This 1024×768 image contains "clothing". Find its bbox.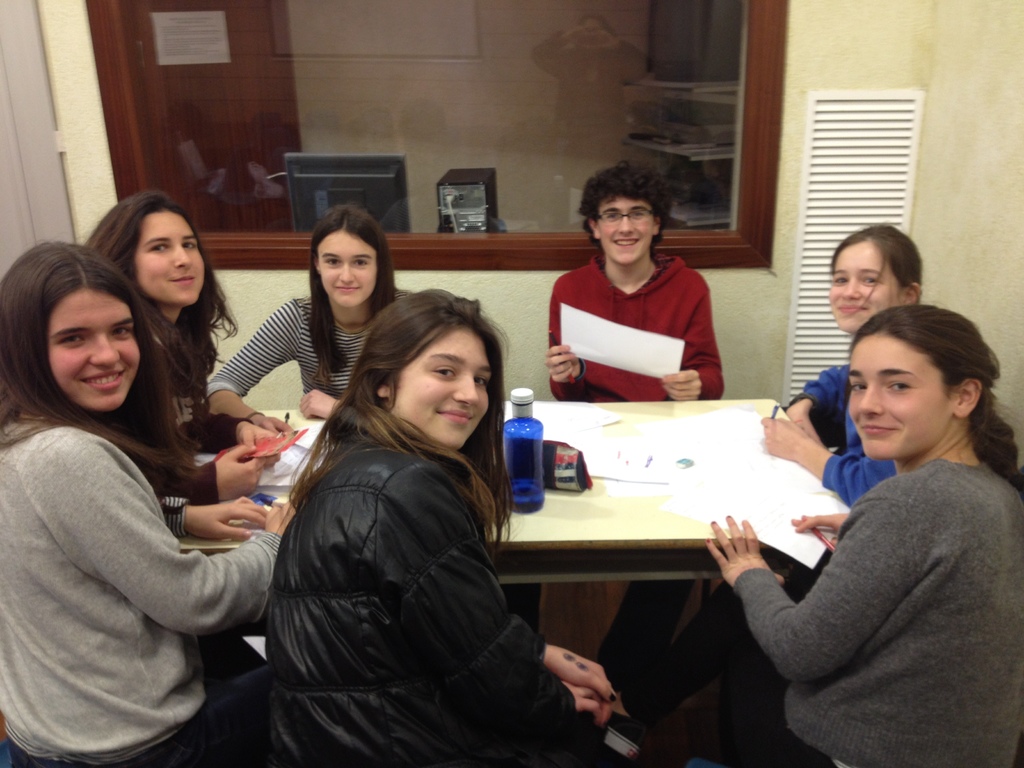
(left=714, top=457, right=1023, bottom=767).
